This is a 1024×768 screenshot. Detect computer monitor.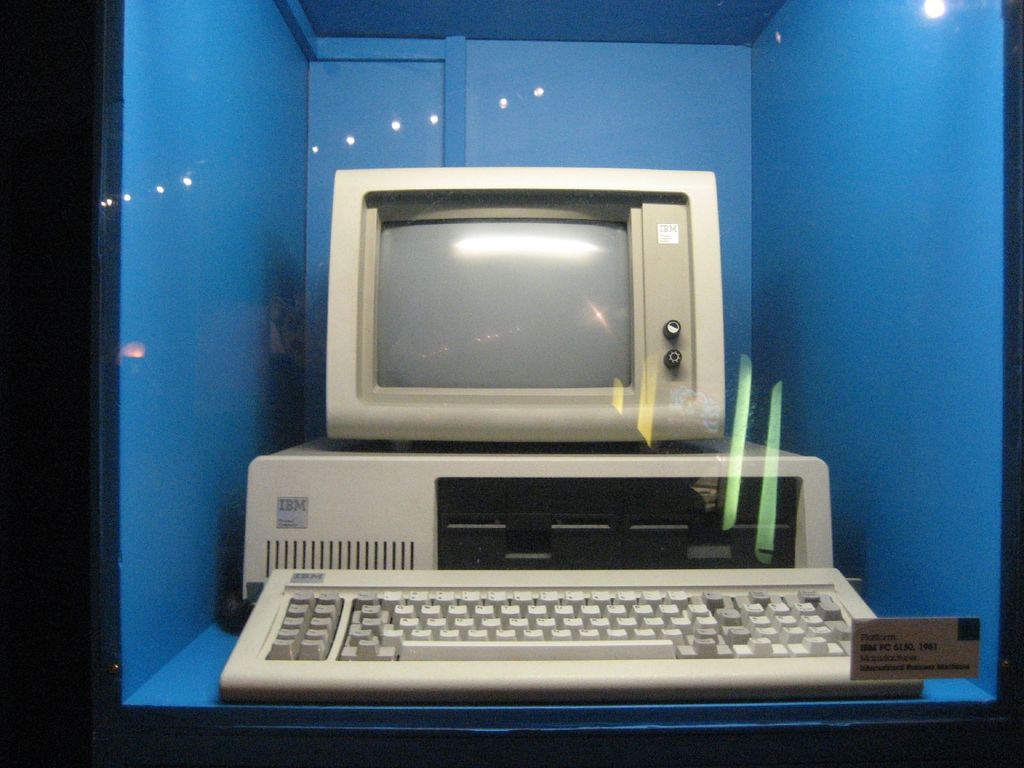
detection(324, 170, 722, 442).
